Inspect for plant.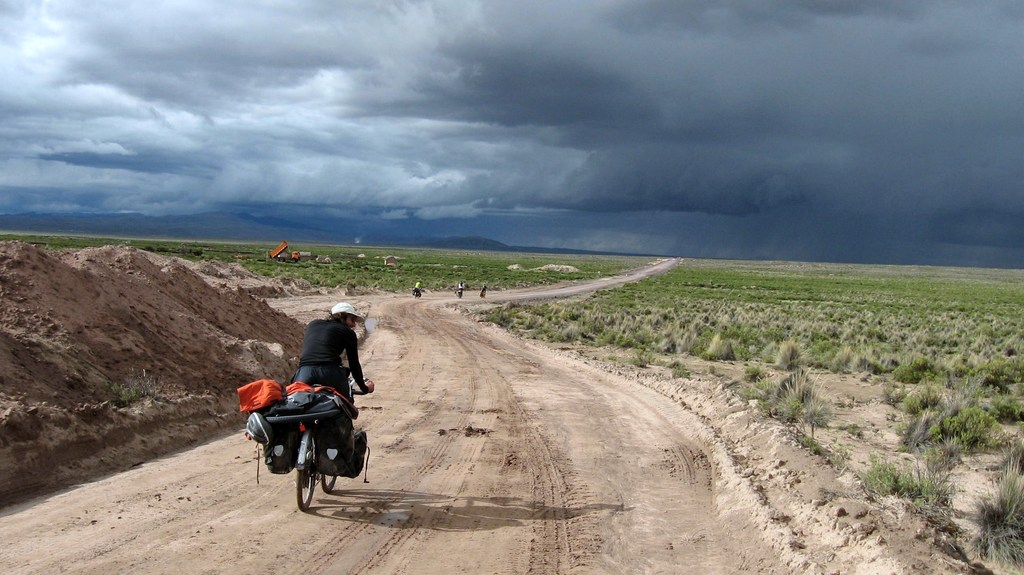
Inspection: Rect(772, 359, 851, 444).
